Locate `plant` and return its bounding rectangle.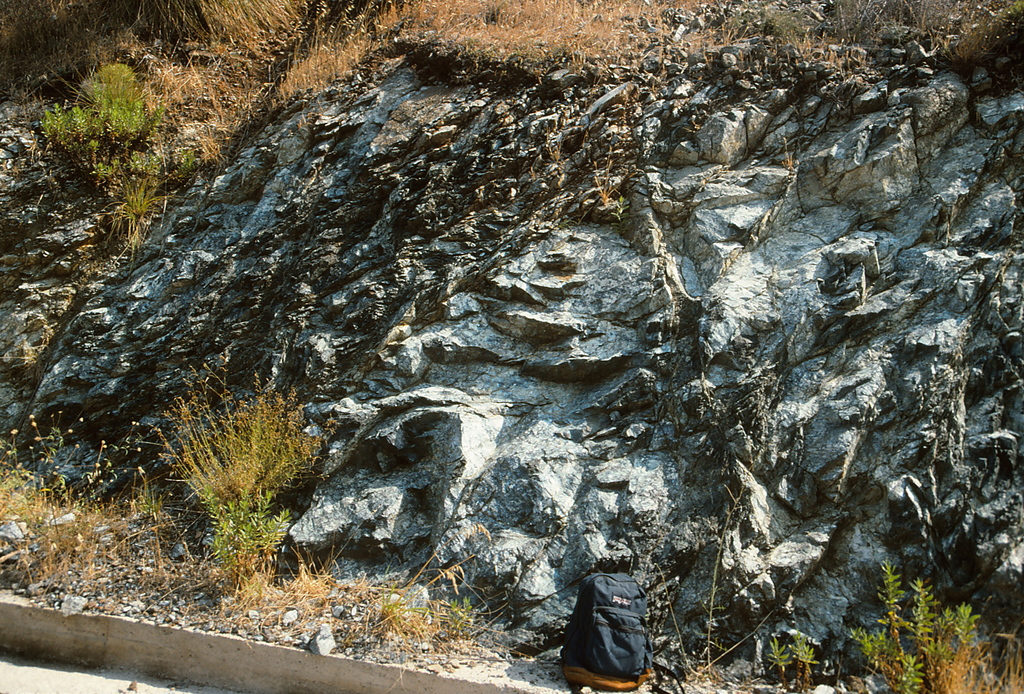
{"left": 137, "top": 350, "right": 348, "bottom": 592}.
